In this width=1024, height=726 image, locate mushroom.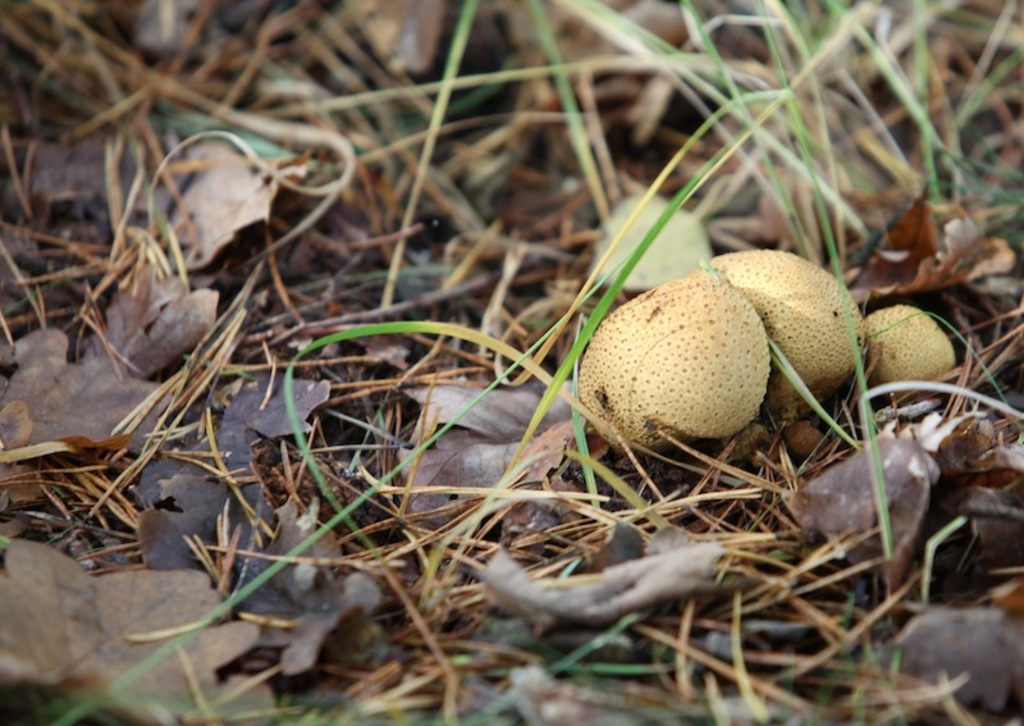
Bounding box: l=573, t=288, r=751, b=476.
